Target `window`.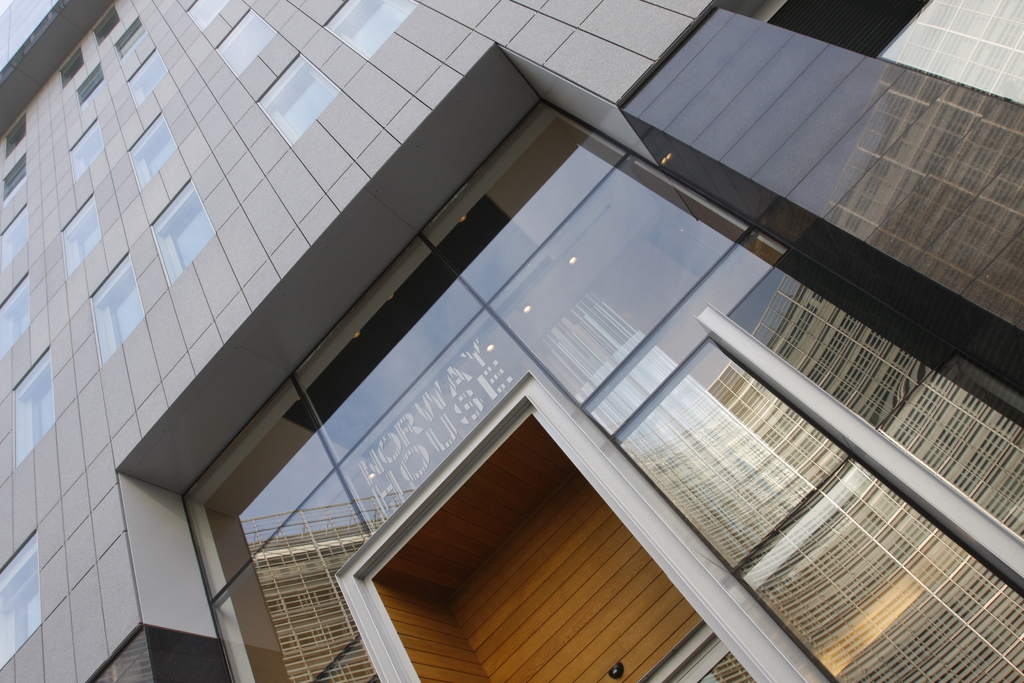
Target region: l=58, t=51, r=84, b=89.
